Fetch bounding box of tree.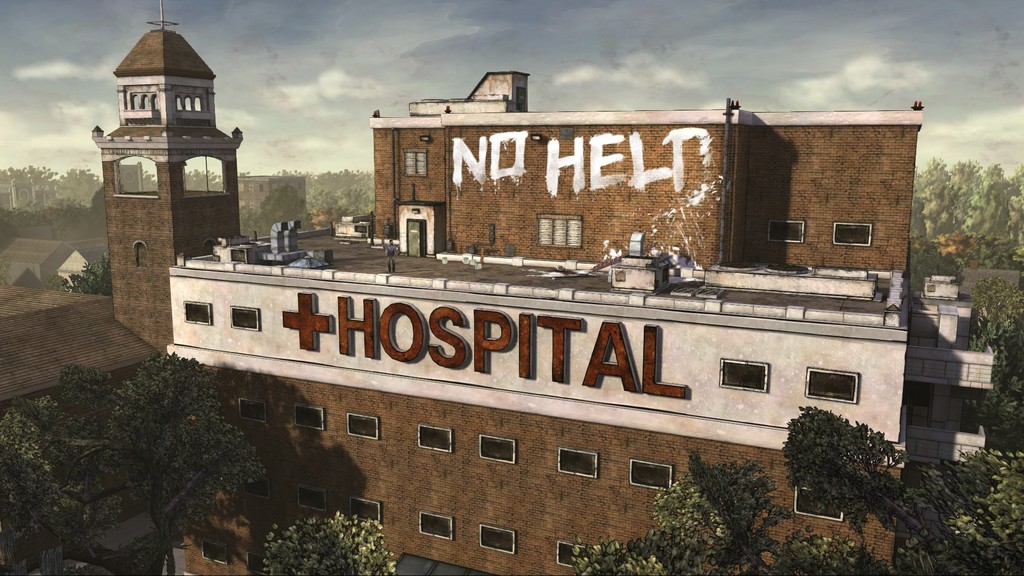
Bbox: [572, 440, 1023, 575].
